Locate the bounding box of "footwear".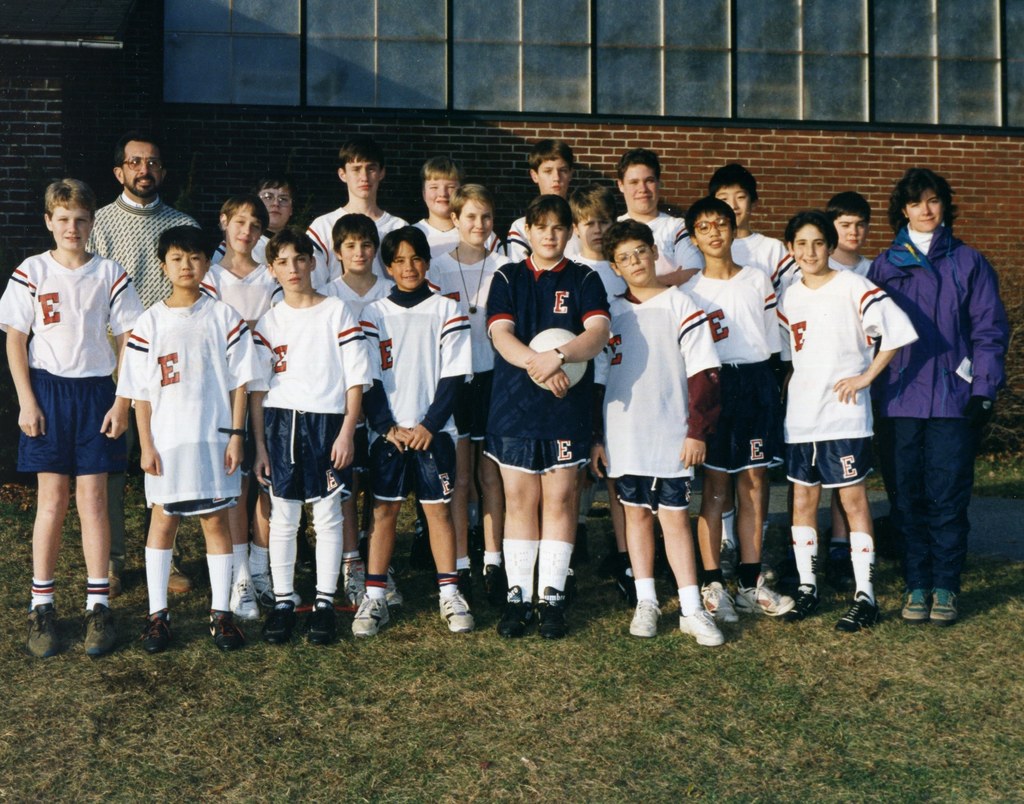
Bounding box: x1=347 y1=572 x2=392 y2=636.
